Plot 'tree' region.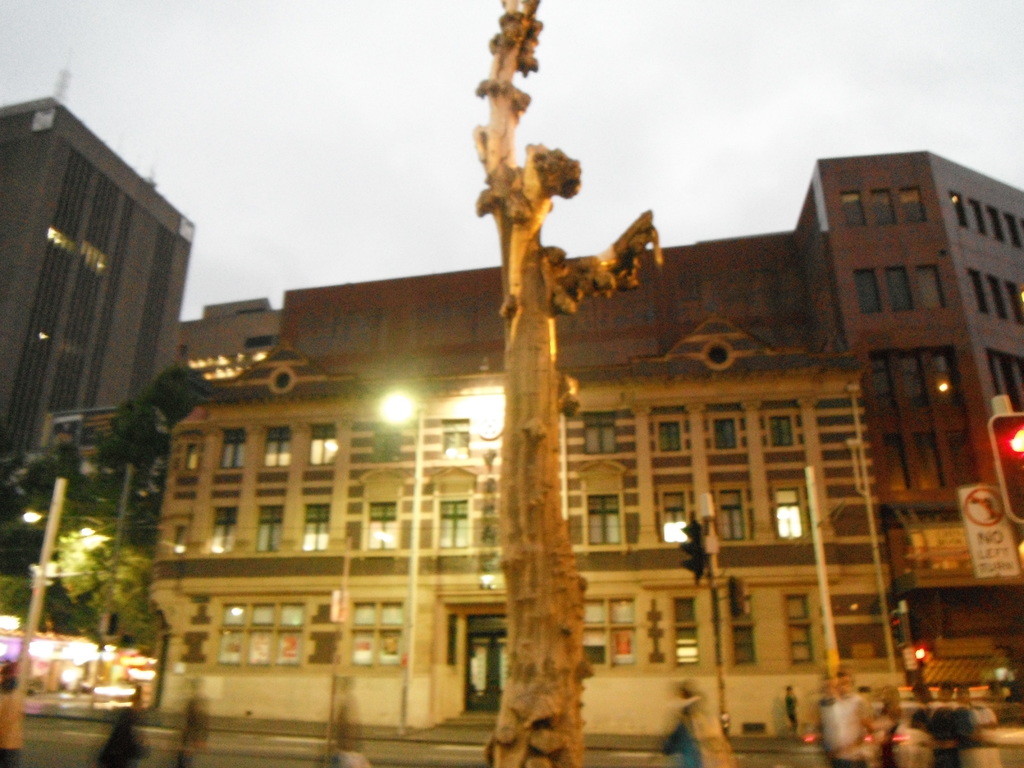
Plotted at crop(470, 0, 662, 767).
